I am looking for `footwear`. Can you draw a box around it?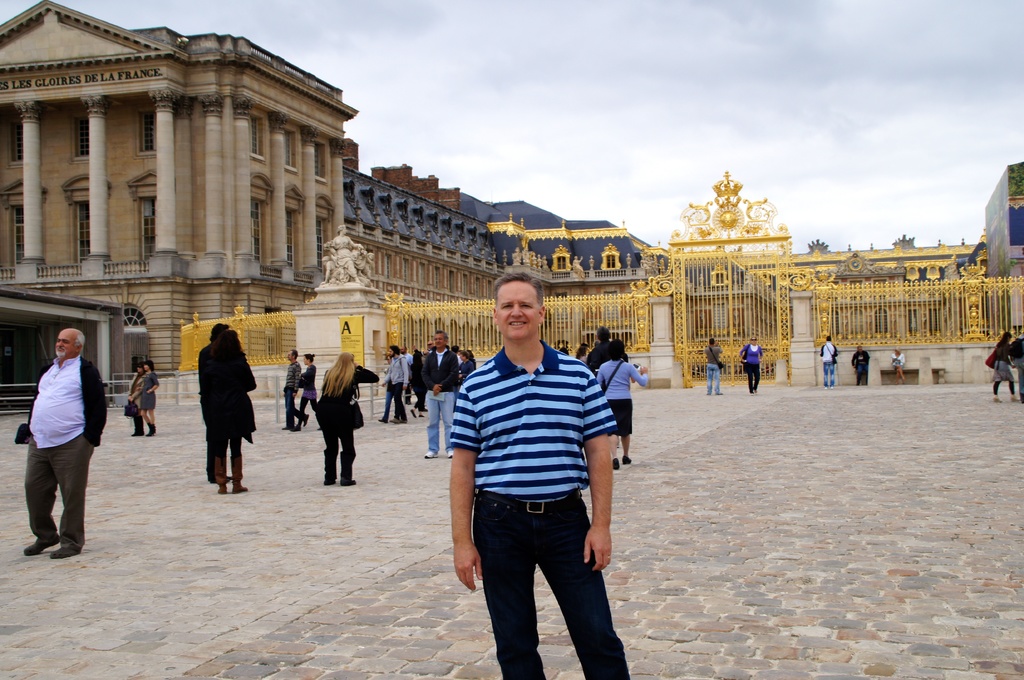
Sure, the bounding box is <region>707, 394, 711, 395</region>.
